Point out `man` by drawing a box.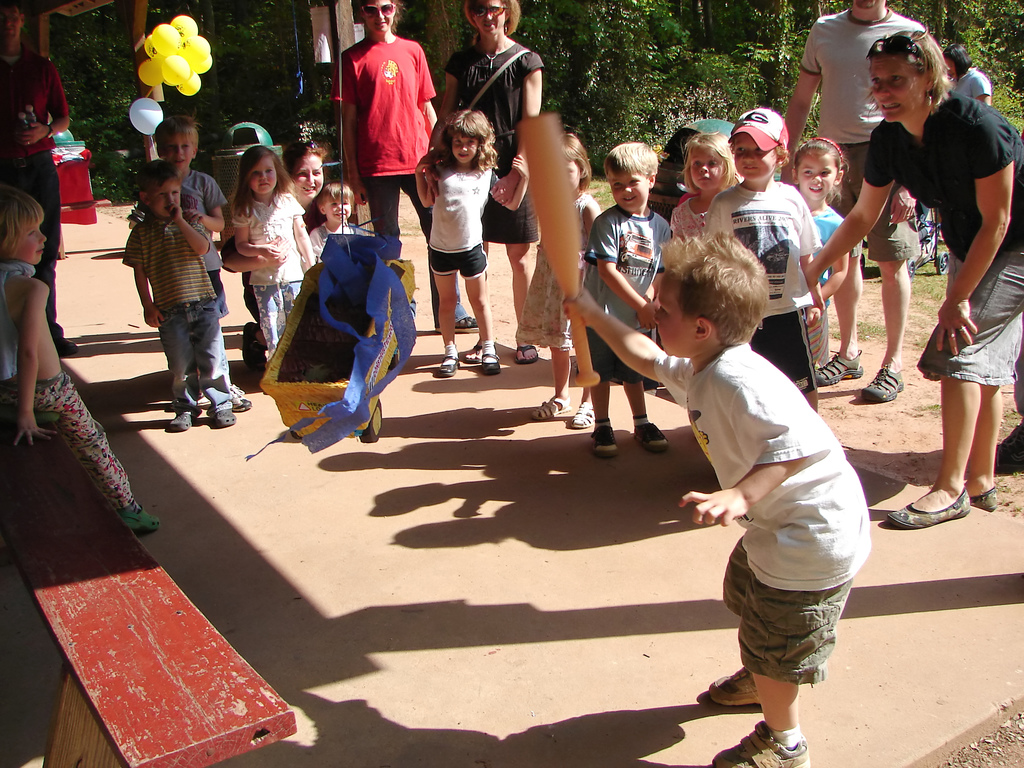
rect(785, 0, 952, 403).
